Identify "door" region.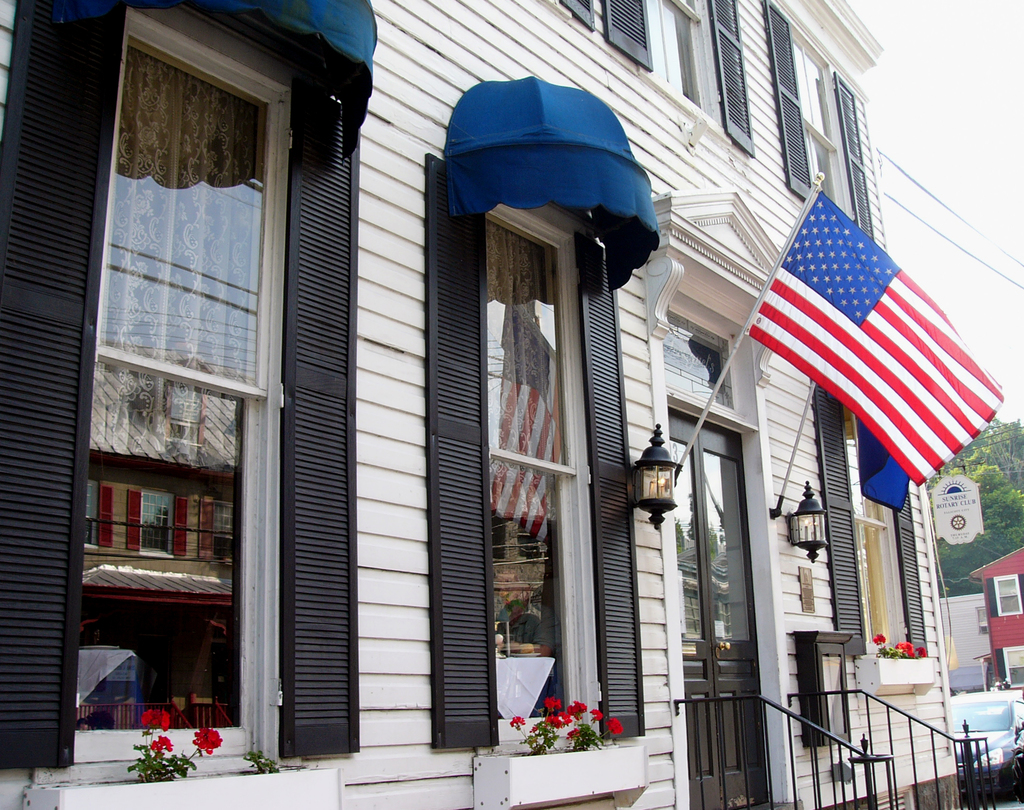
Region: left=476, top=179, right=613, bottom=713.
